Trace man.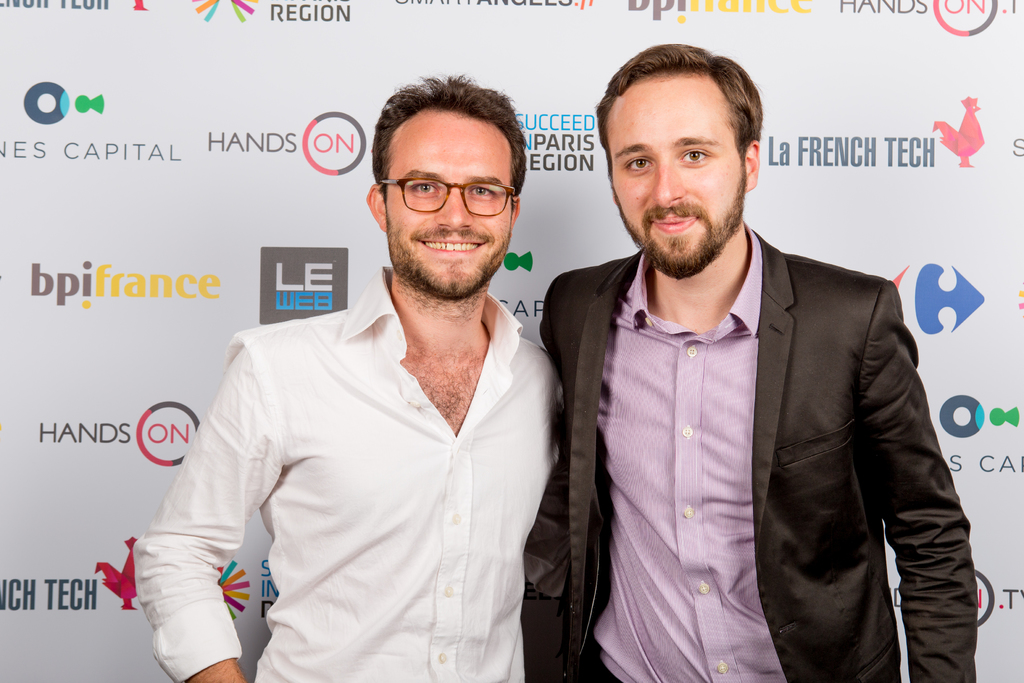
Traced to [left=527, top=54, right=970, bottom=668].
